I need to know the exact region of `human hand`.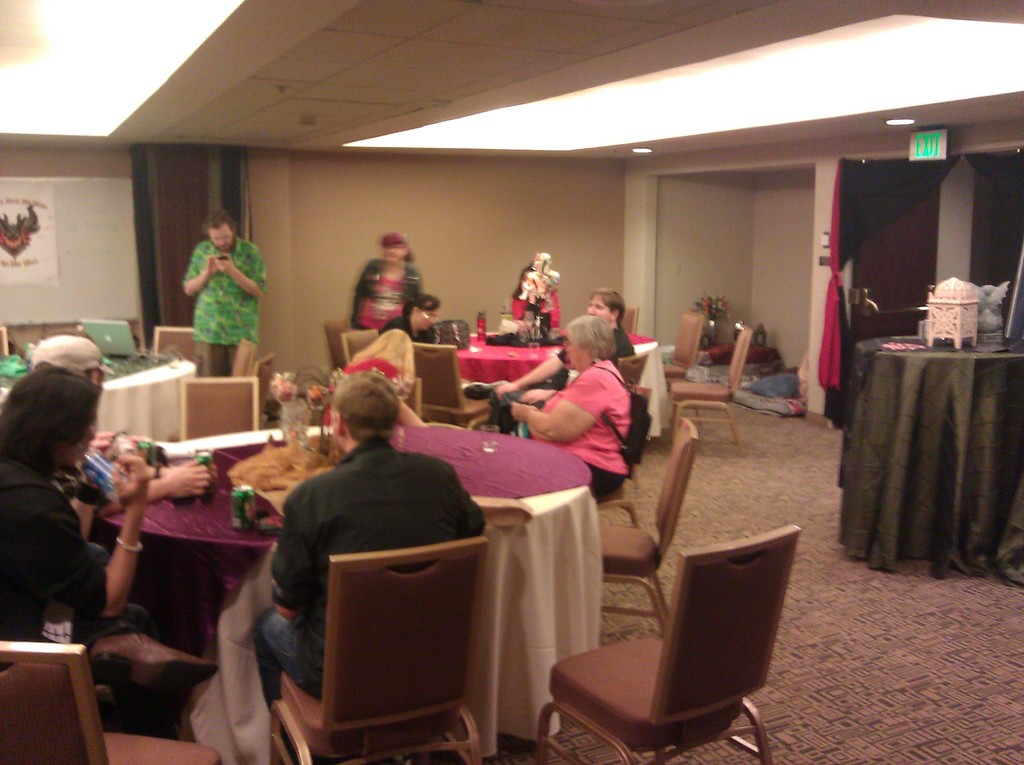
Region: 111,453,151,513.
